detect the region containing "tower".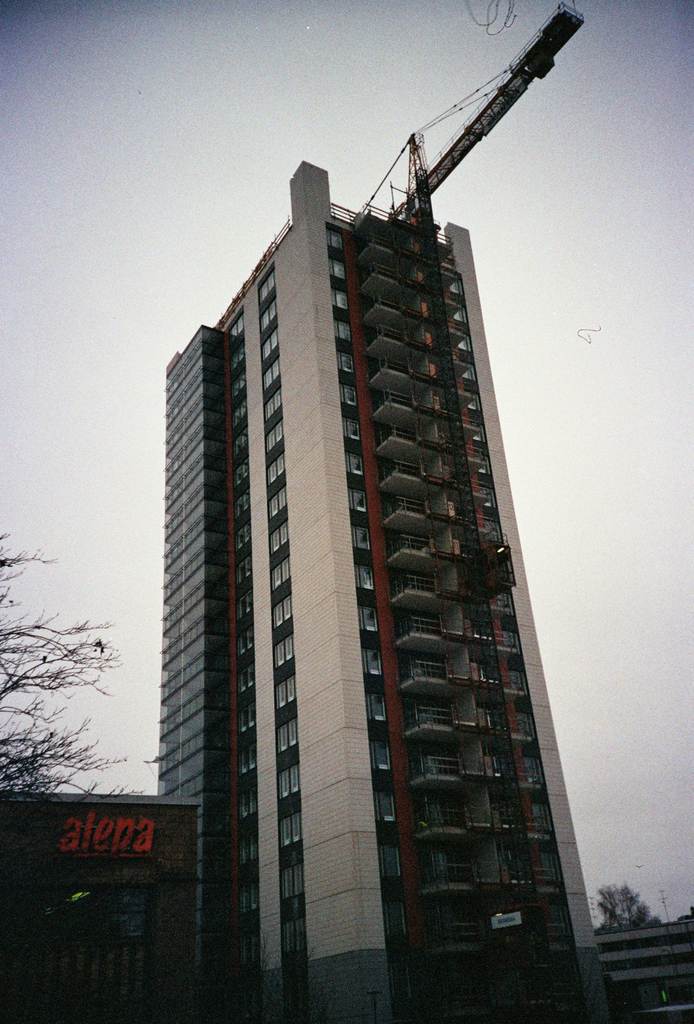
(x1=117, y1=68, x2=640, y2=1001).
